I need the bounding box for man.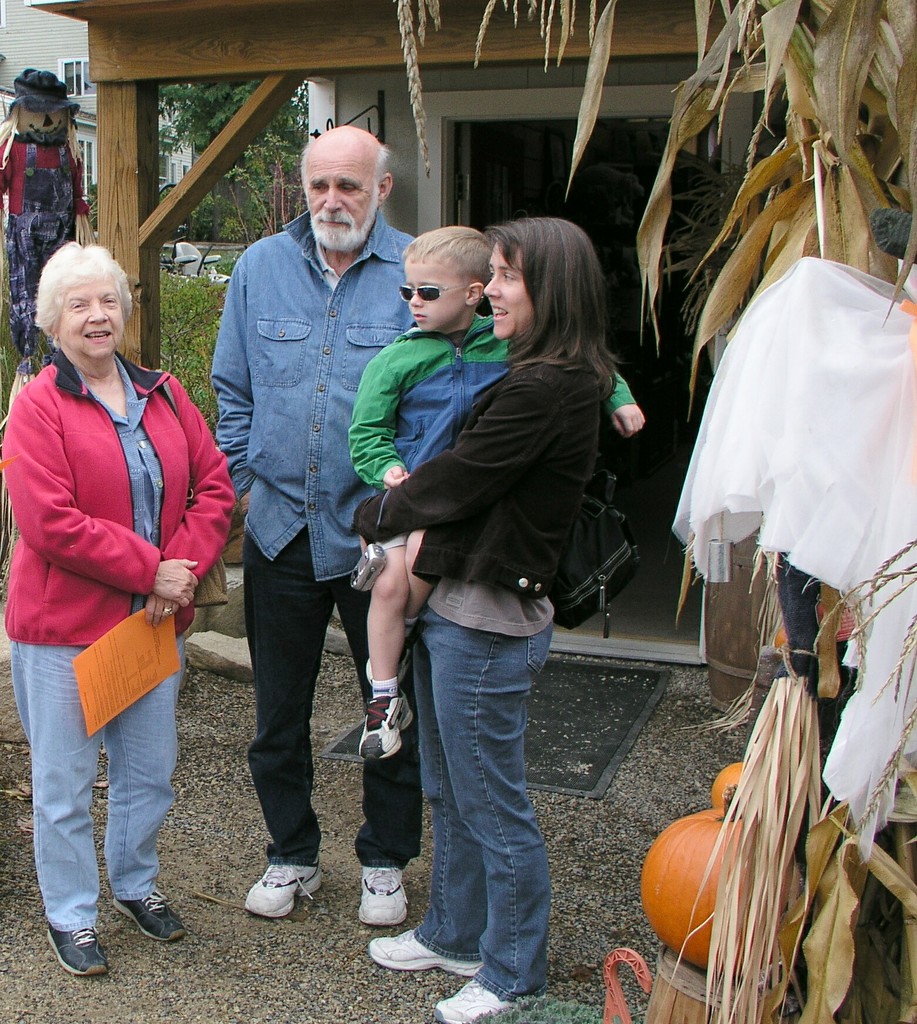
Here it is: <region>209, 118, 447, 917</region>.
